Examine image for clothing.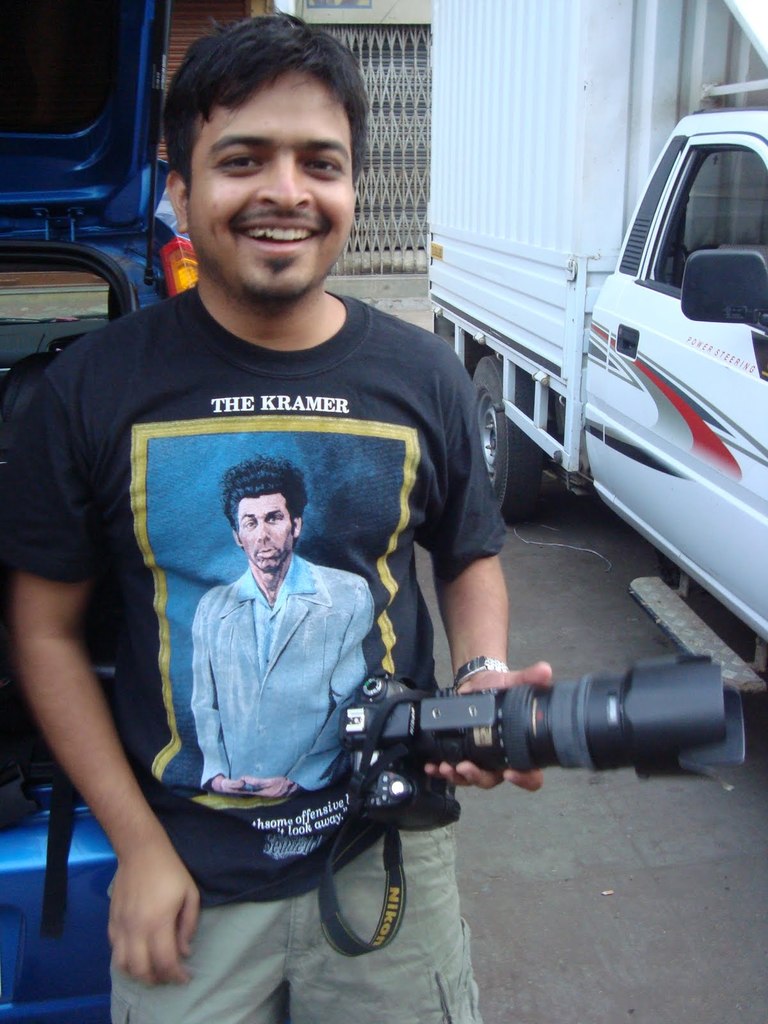
Examination result: 60, 283, 479, 895.
